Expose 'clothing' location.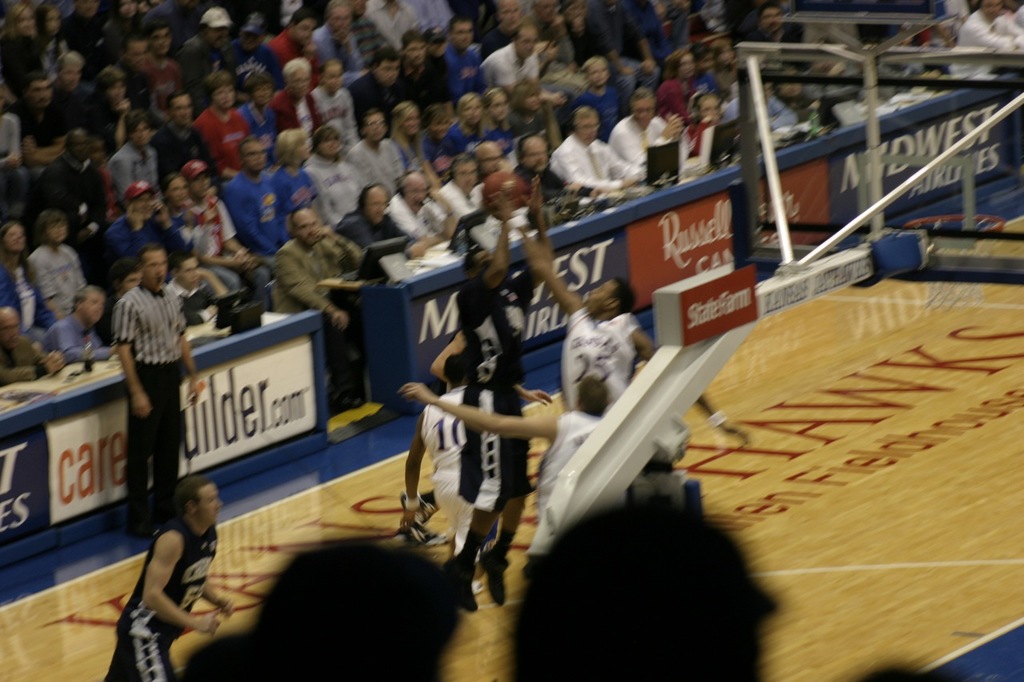
Exposed at (394, 201, 449, 247).
